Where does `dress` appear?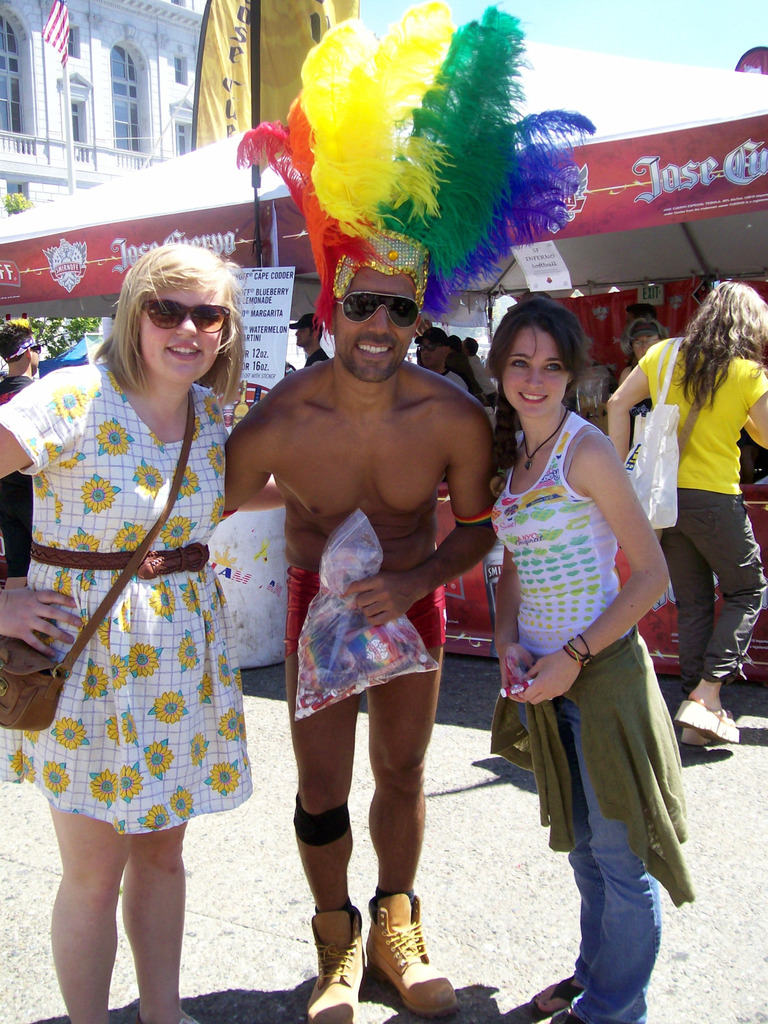
Appears at <bbox>0, 364, 254, 836</bbox>.
